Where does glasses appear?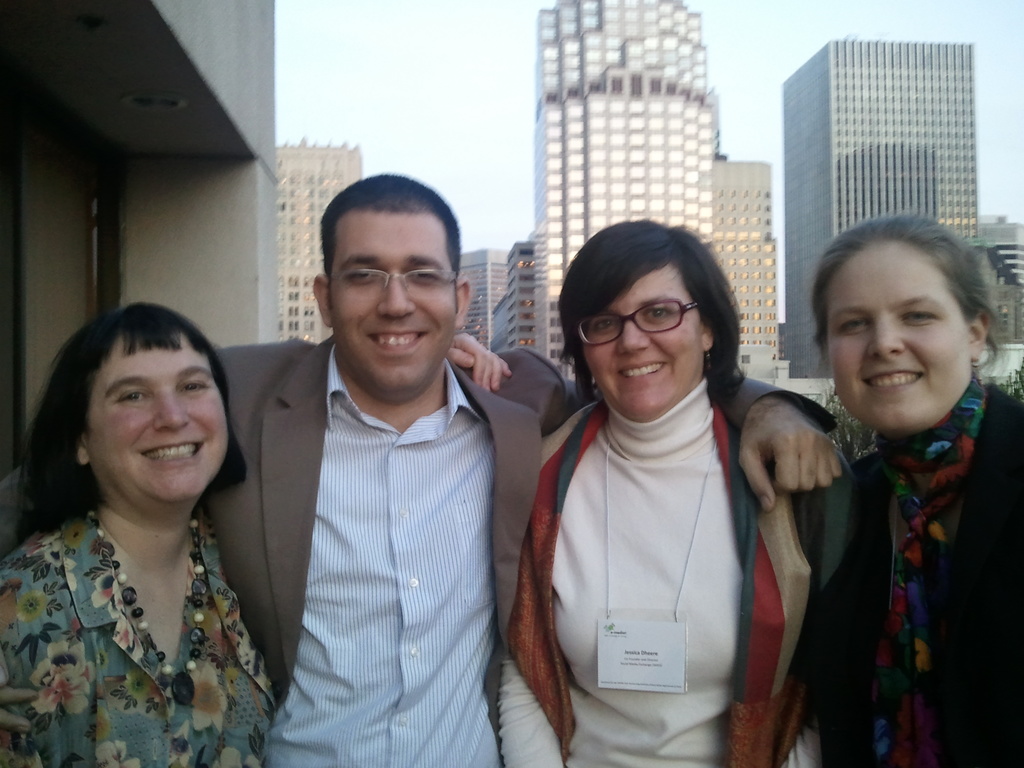
Appears at select_region(574, 296, 698, 346).
